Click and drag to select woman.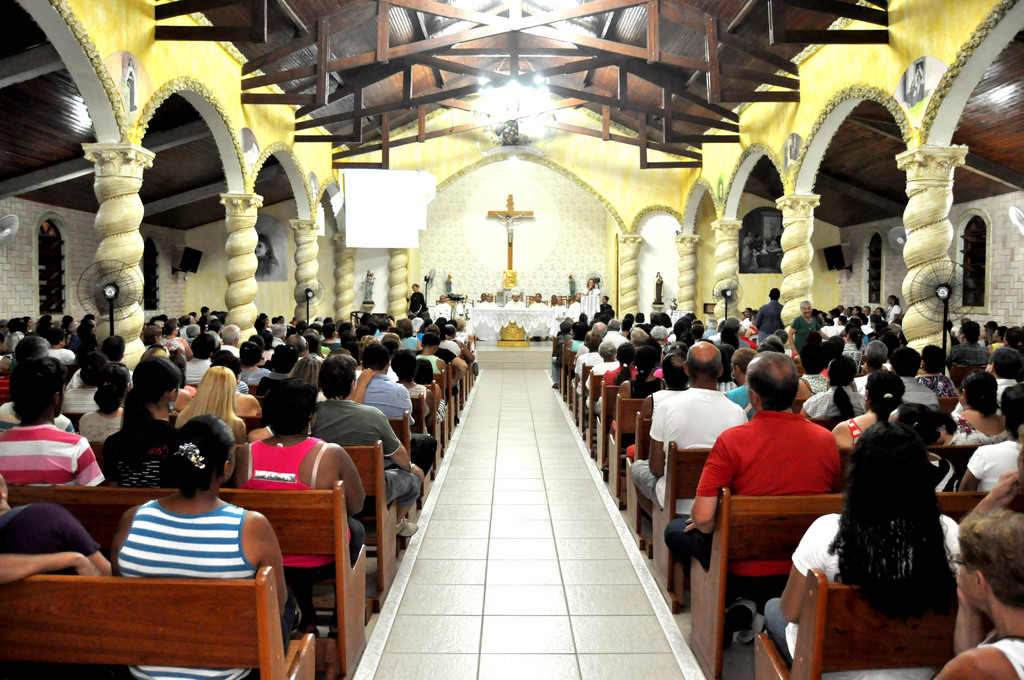
Selection: 764,419,964,679.
